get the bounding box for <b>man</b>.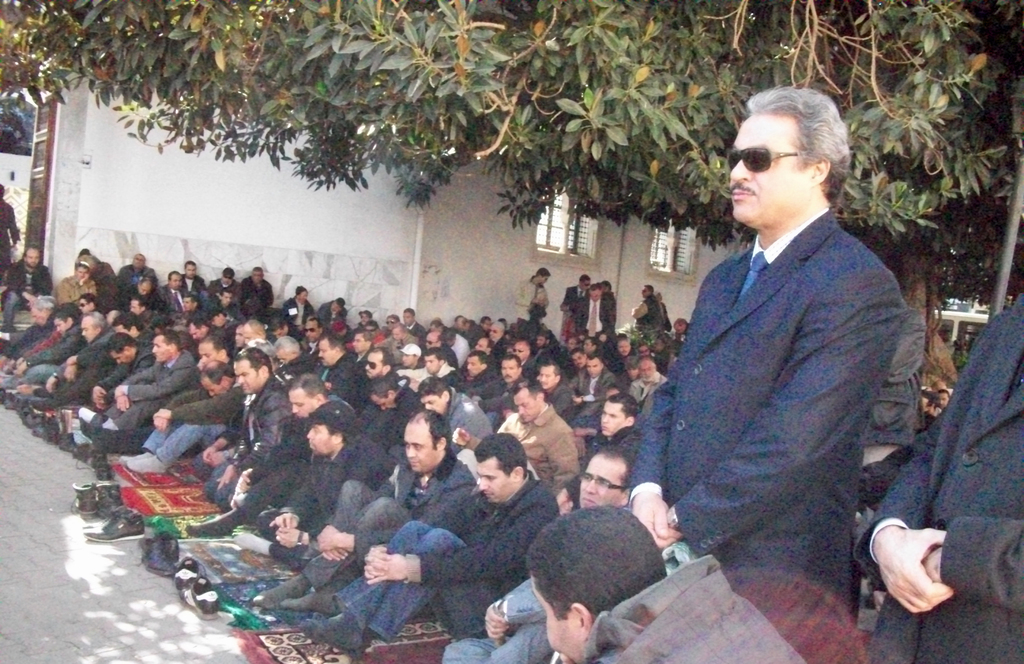
625, 83, 931, 658.
